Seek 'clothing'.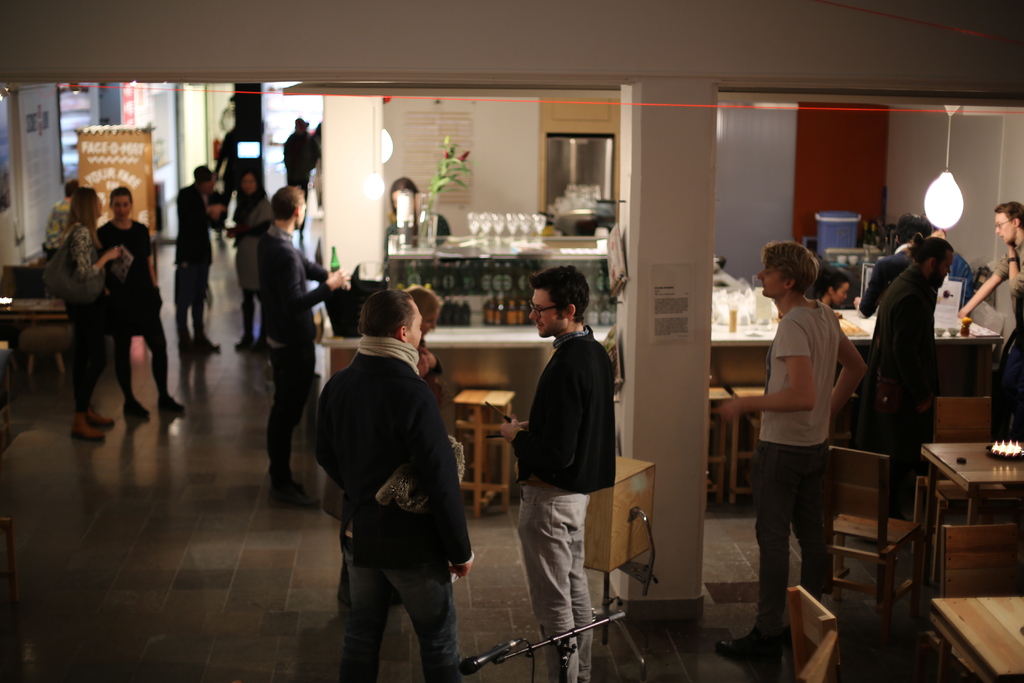
[left=101, top=218, right=172, bottom=400].
